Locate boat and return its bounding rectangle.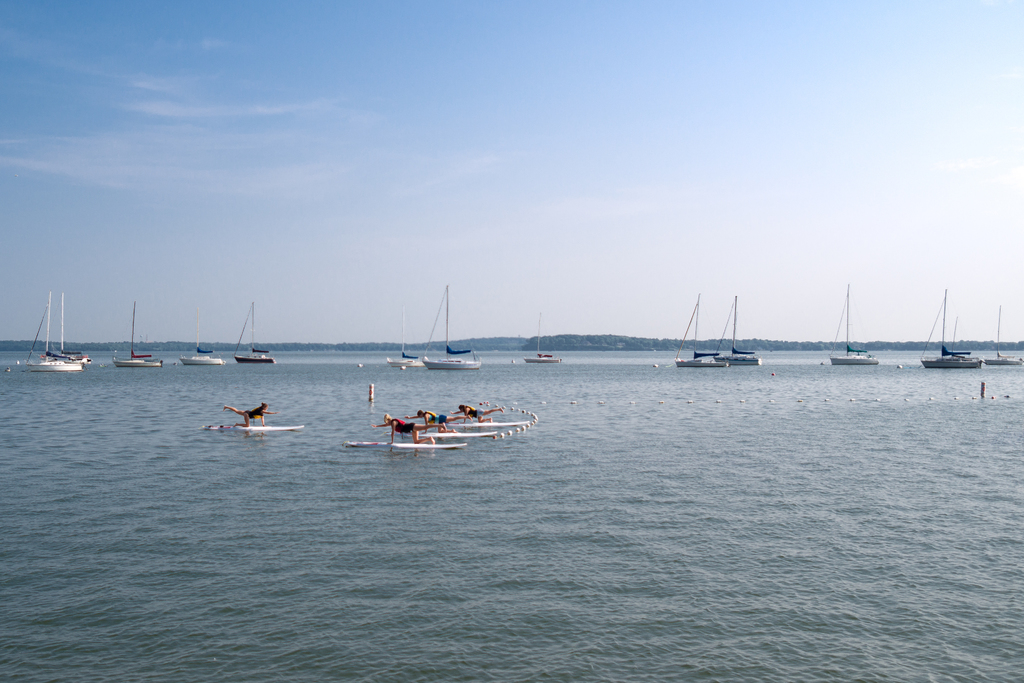
<bbox>180, 354, 221, 365</bbox>.
